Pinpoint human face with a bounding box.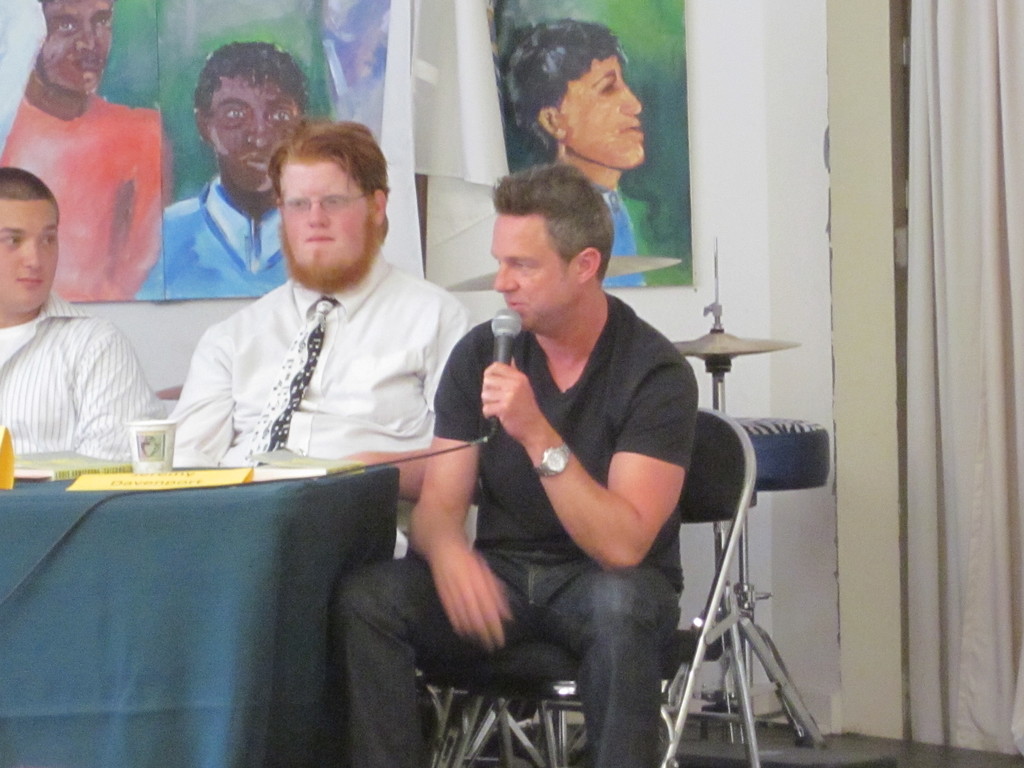
bbox=(44, 0, 112, 95).
